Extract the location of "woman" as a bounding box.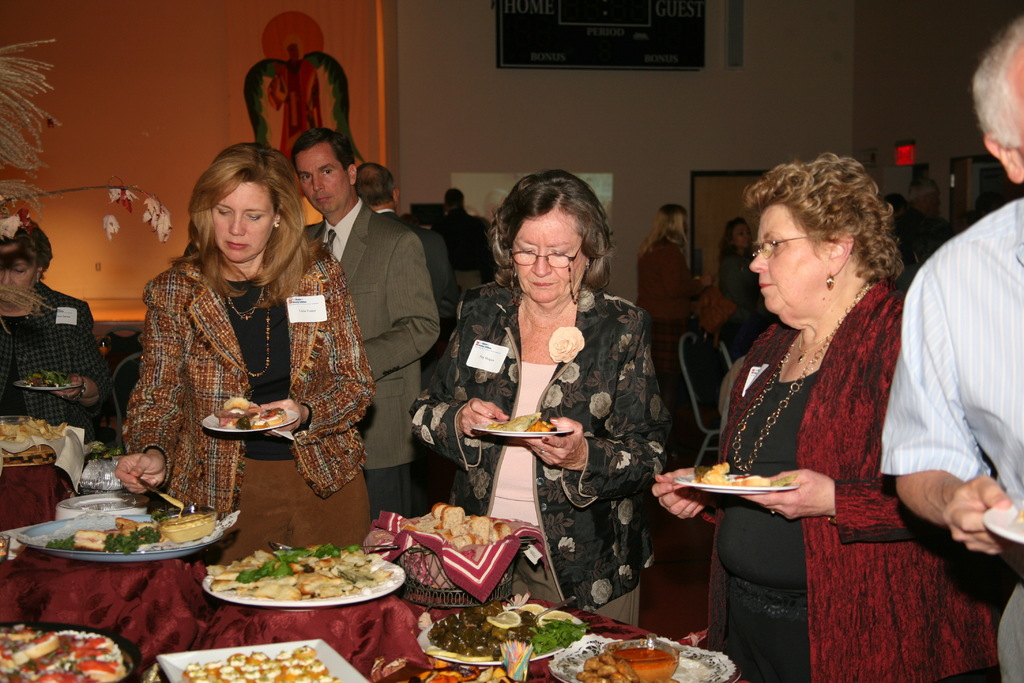
(x1=414, y1=170, x2=671, y2=625).
